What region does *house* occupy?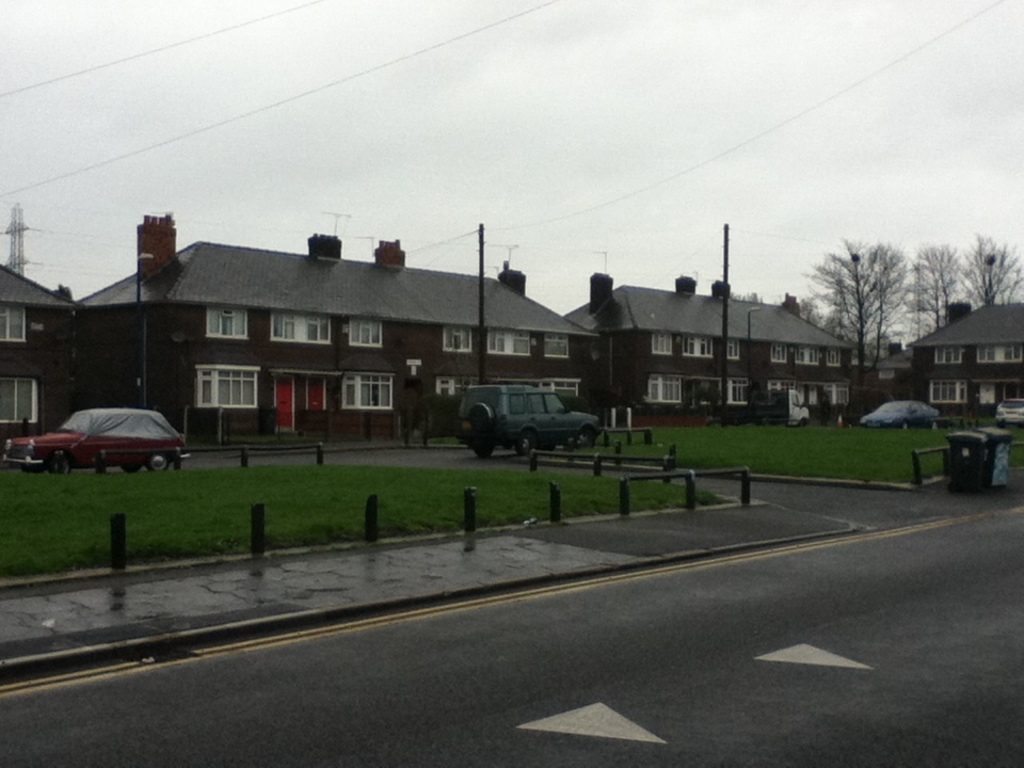
left=0, top=245, right=85, bottom=465.
